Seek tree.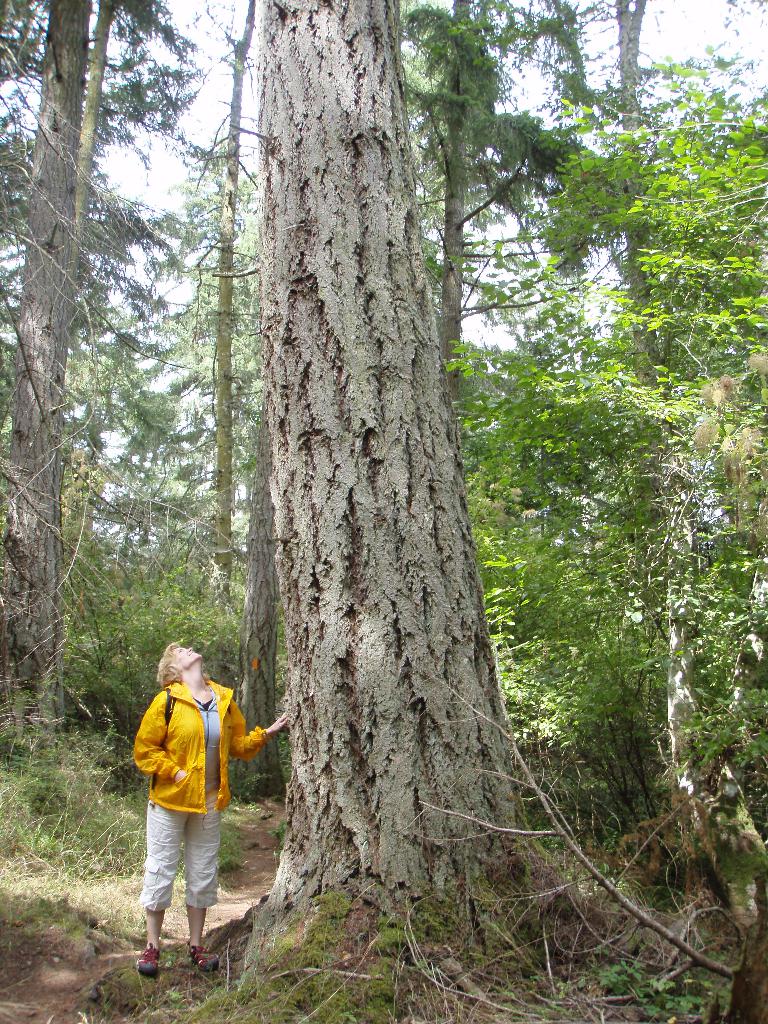
(388,0,633,374).
